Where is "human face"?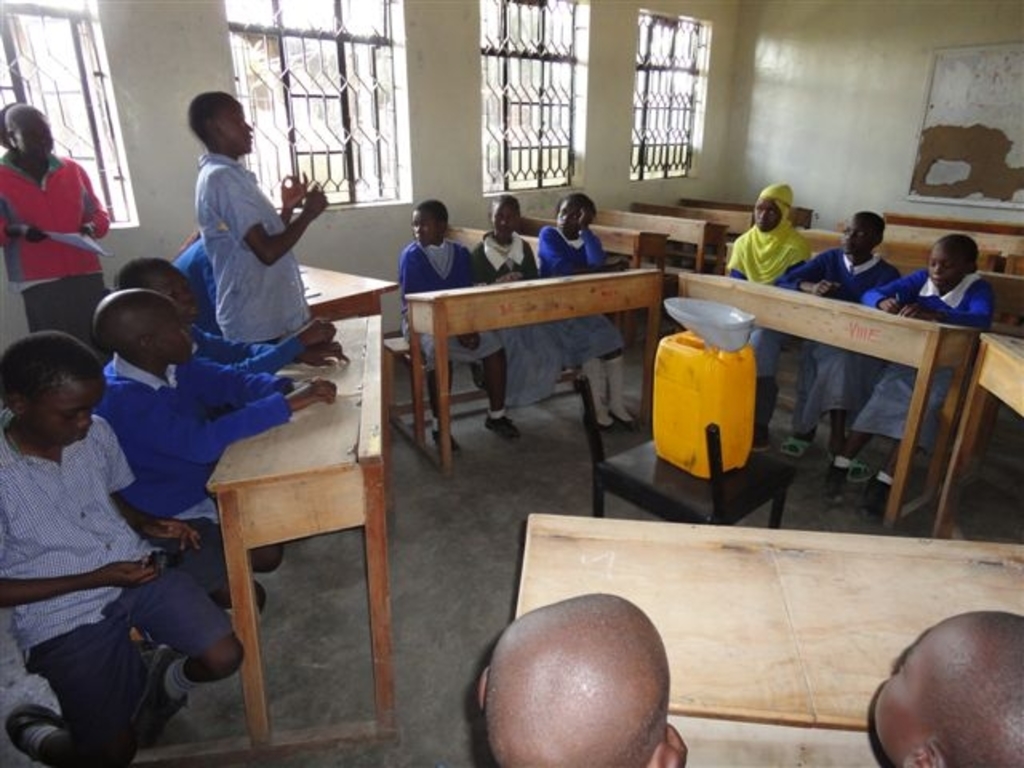
box(157, 267, 195, 323).
